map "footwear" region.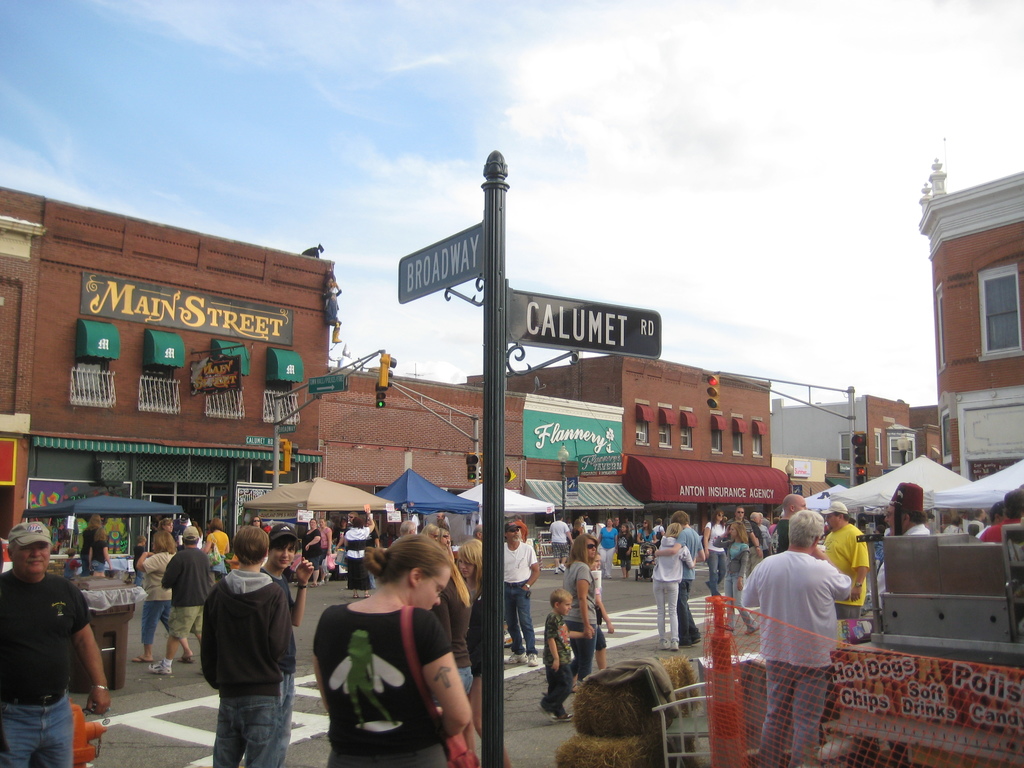
Mapped to x1=746, y1=621, x2=757, y2=635.
